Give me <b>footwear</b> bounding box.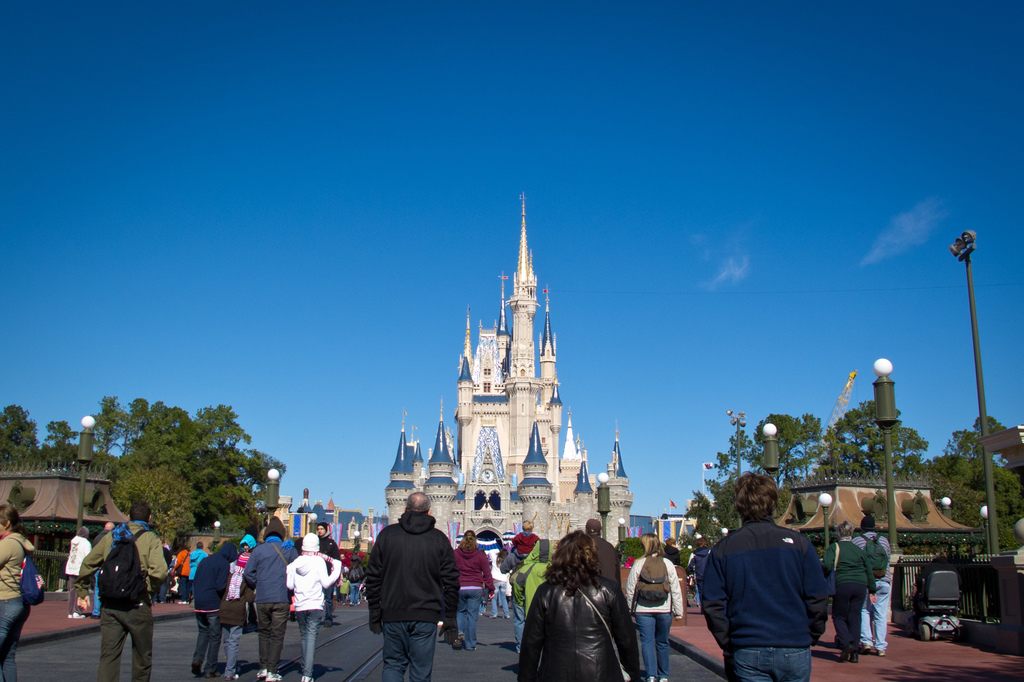
{"left": 850, "top": 653, "right": 856, "bottom": 663}.
